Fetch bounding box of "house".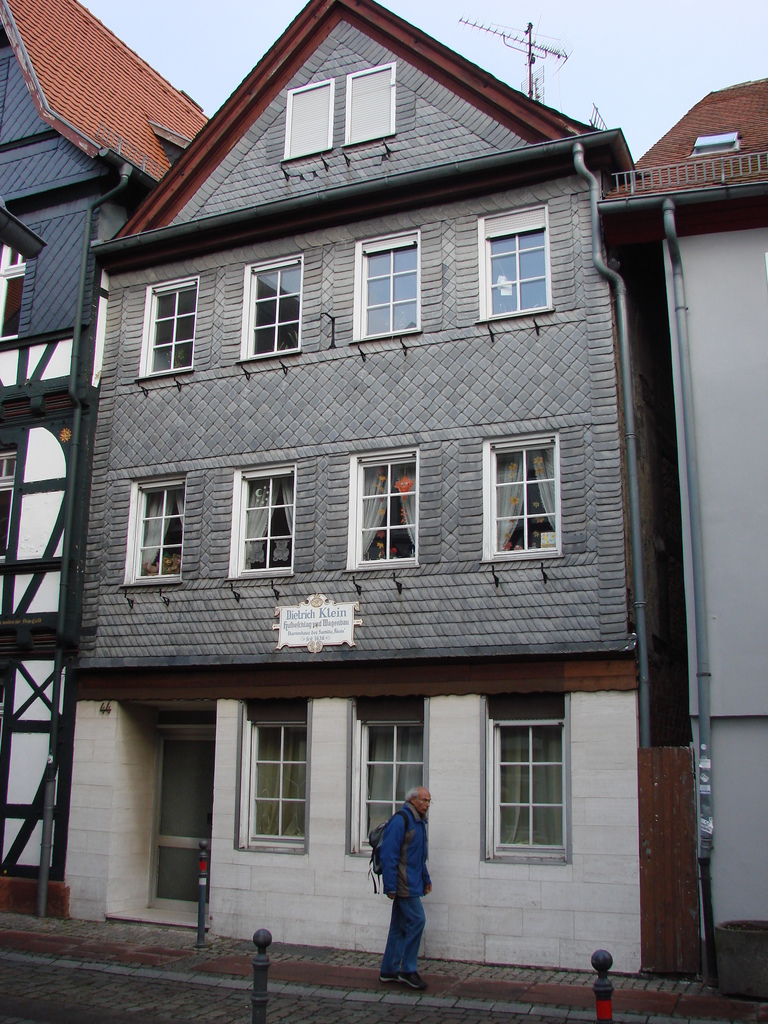
Bbox: bbox=[609, 66, 767, 995].
